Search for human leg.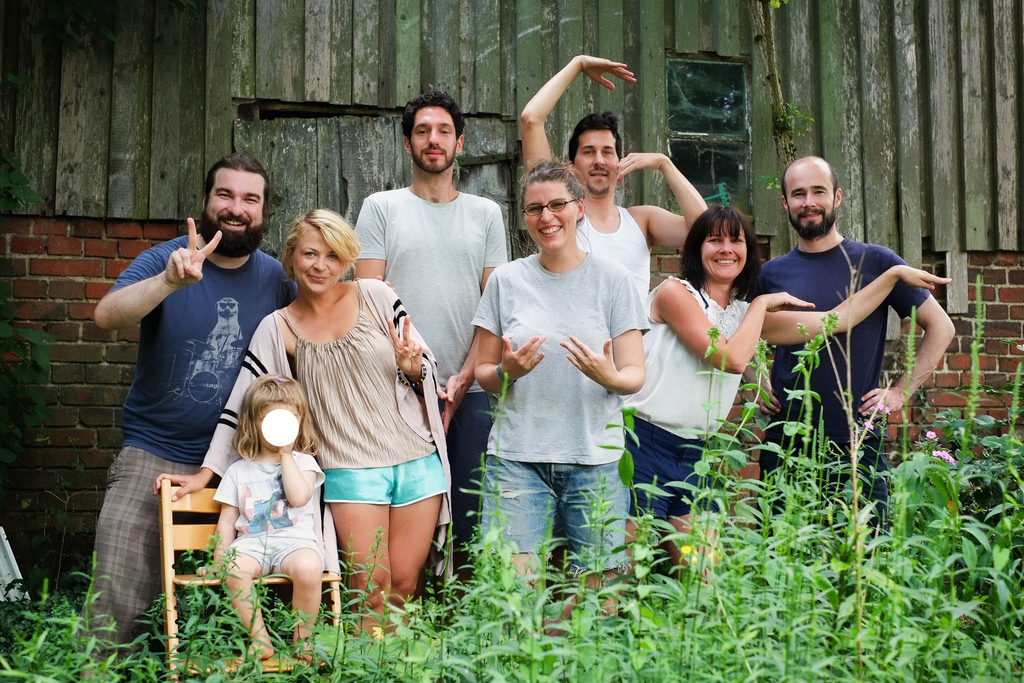
Found at [83, 450, 163, 632].
